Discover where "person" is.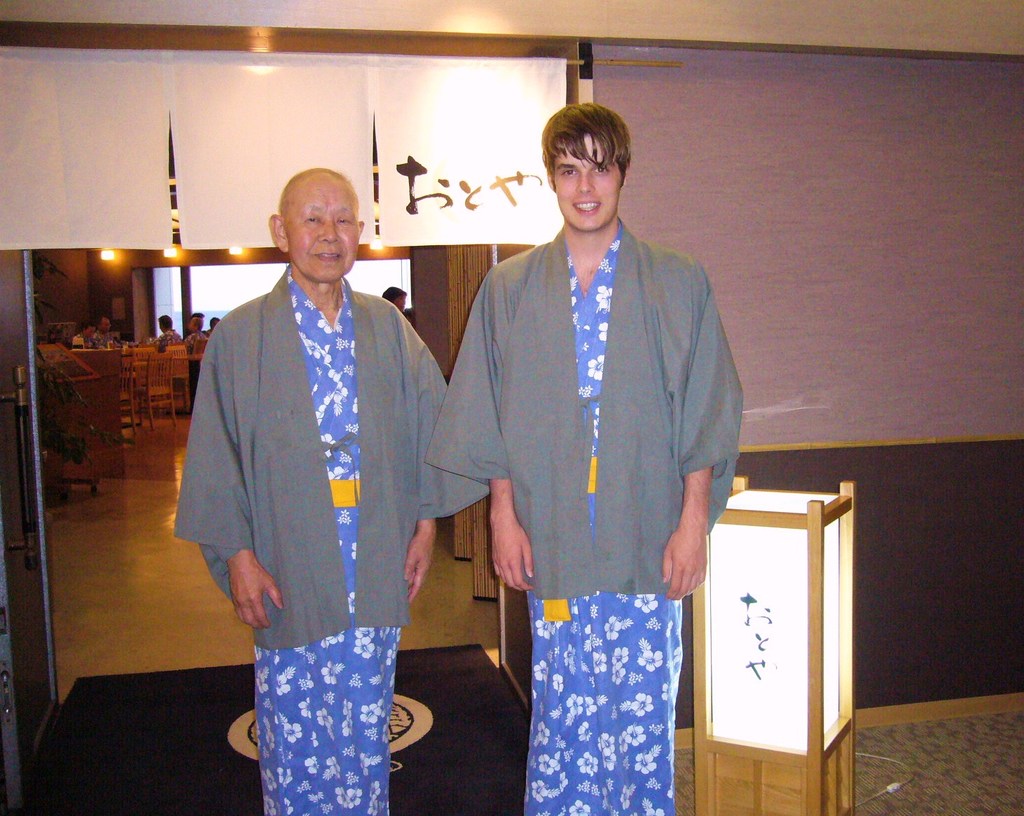
Discovered at rect(422, 96, 750, 815).
